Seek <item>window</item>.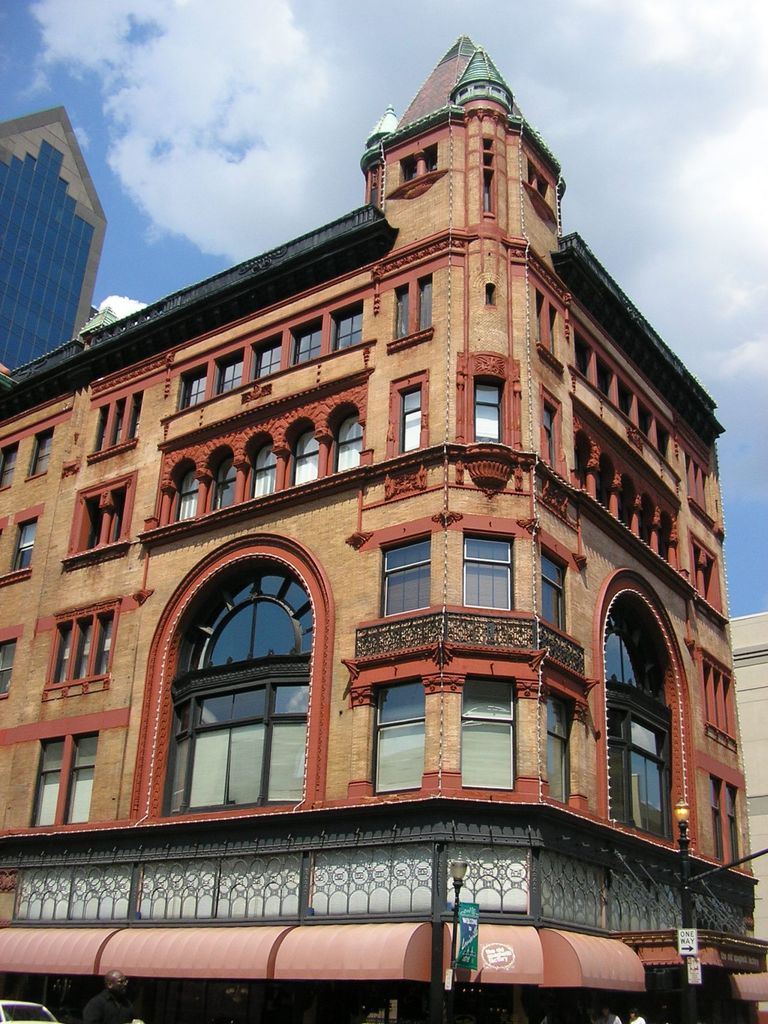
bbox=[163, 452, 194, 520].
